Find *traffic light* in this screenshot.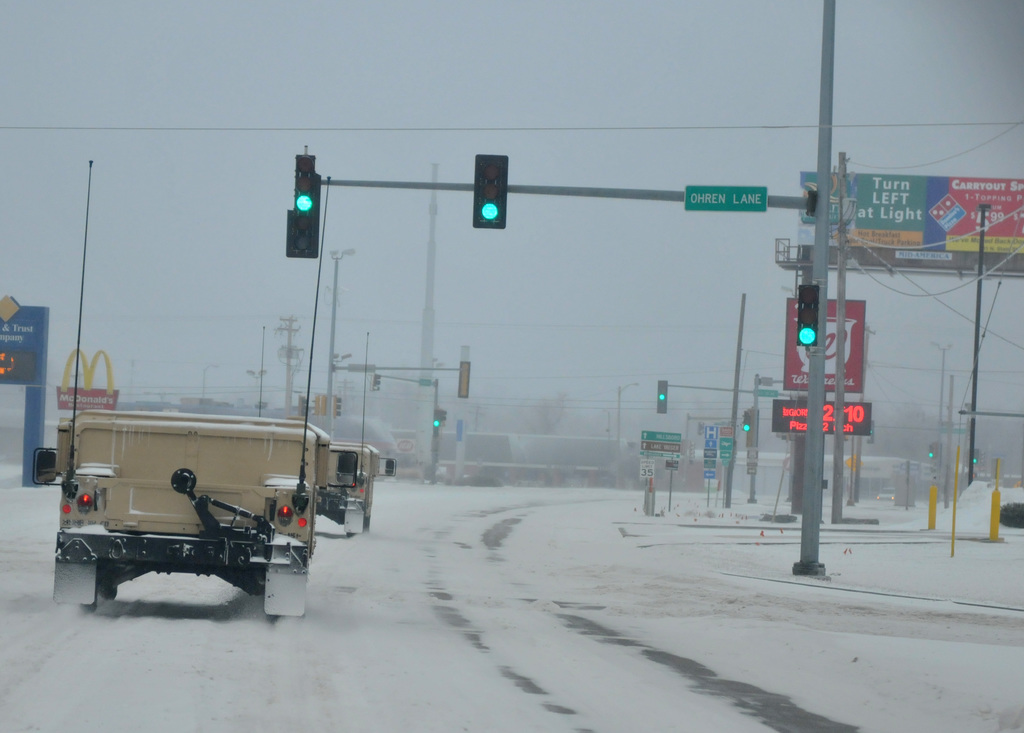
The bounding box for *traffic light* is 471 154 508 231.
